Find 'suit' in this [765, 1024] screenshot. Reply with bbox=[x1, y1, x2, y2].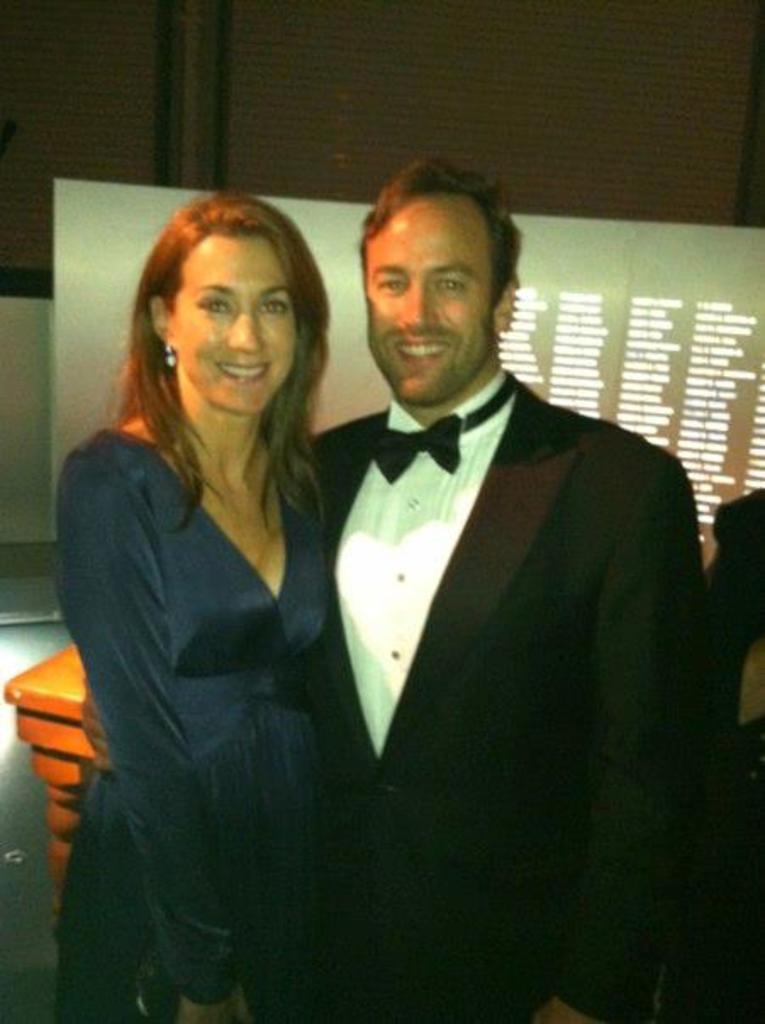
bbox=[268, 259, 695, 992].
